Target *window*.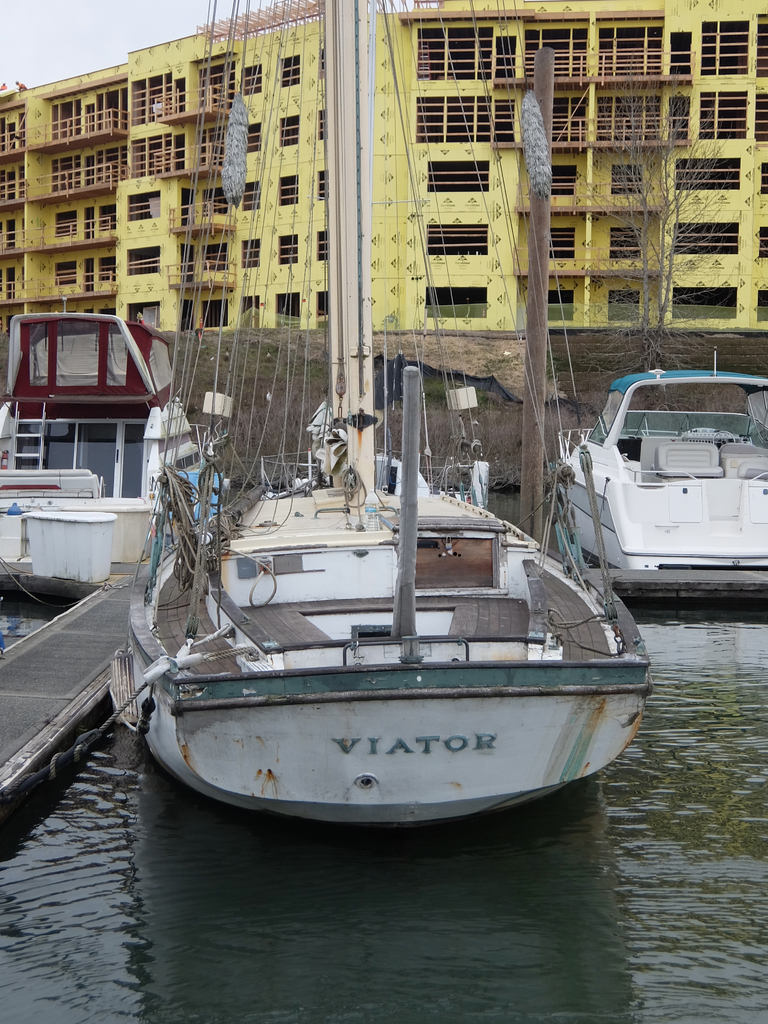
Target region: <box>54,207,77,232</box>.
